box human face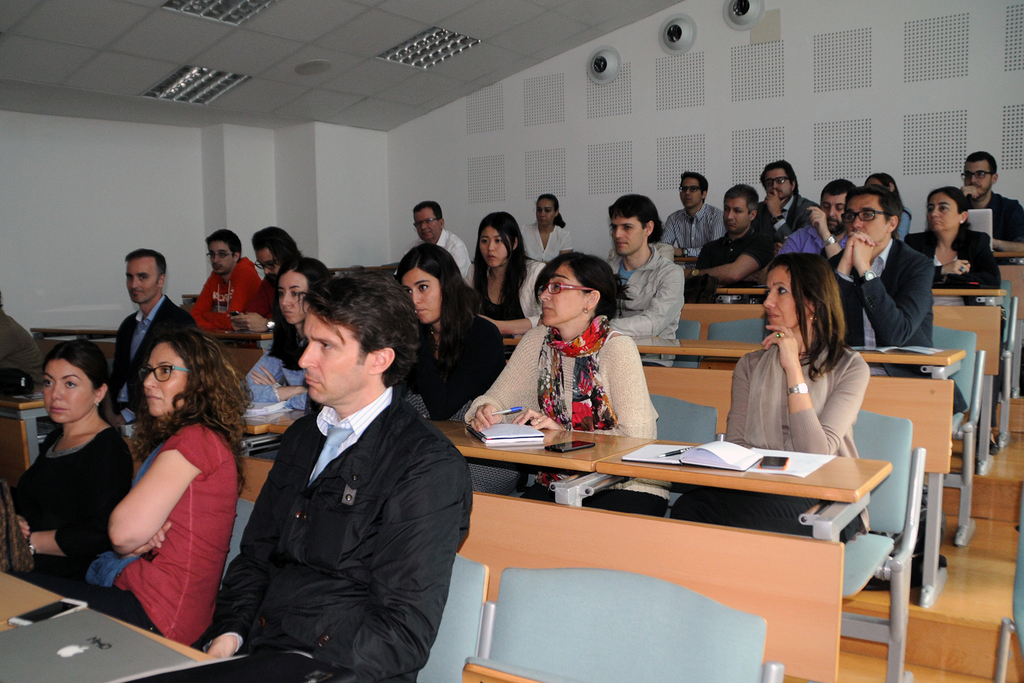
rect(145, 341, 186, 416)
